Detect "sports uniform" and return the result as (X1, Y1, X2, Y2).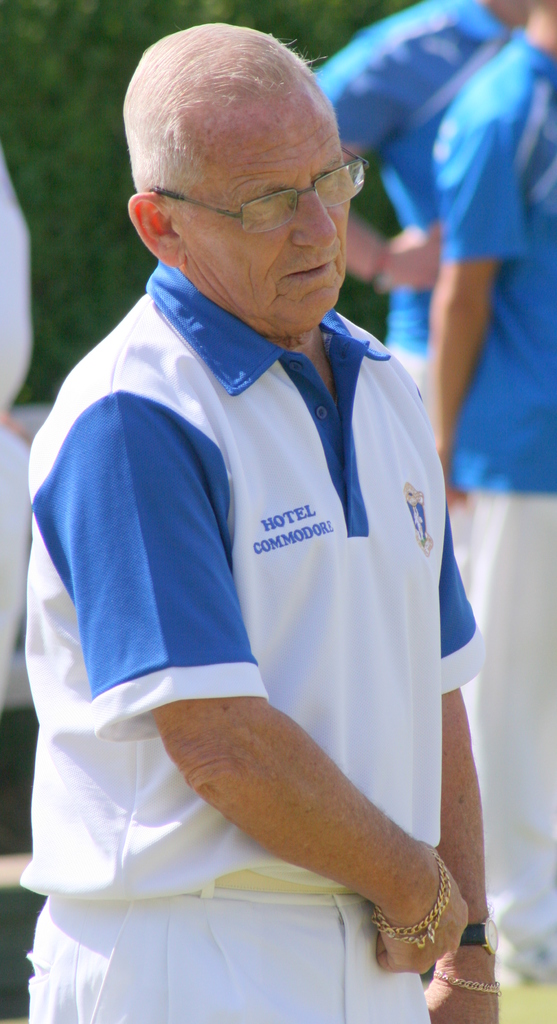
(305, 0, 515, 379).
